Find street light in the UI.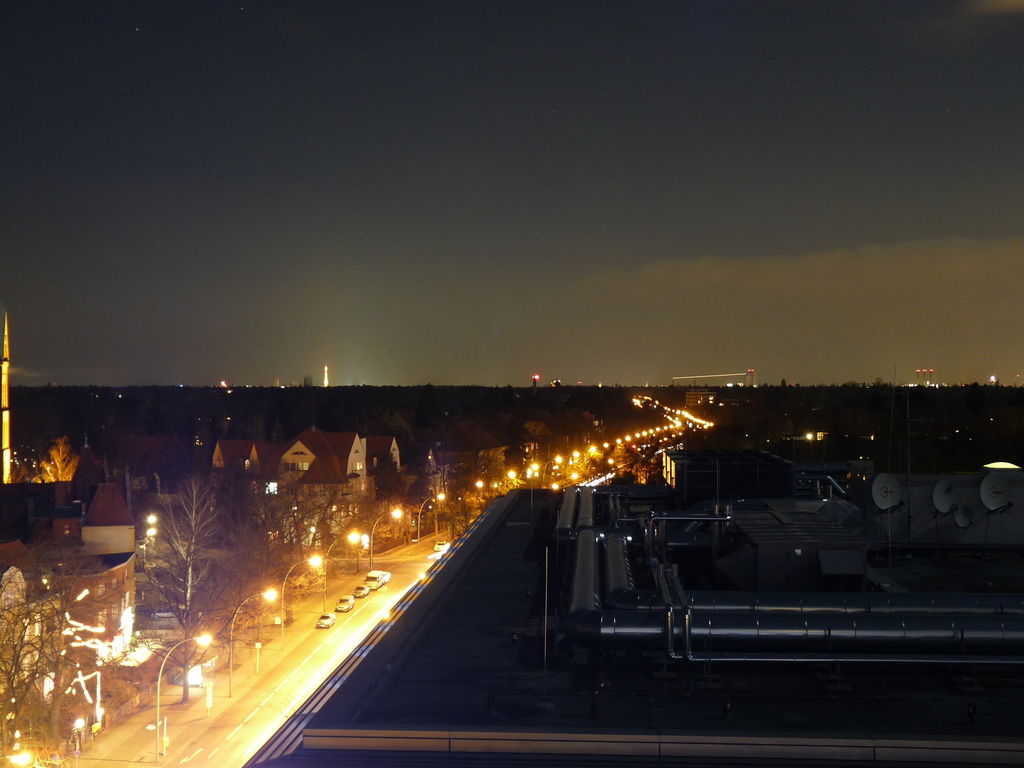
UI element at crop(520, 458, 541, 482).
